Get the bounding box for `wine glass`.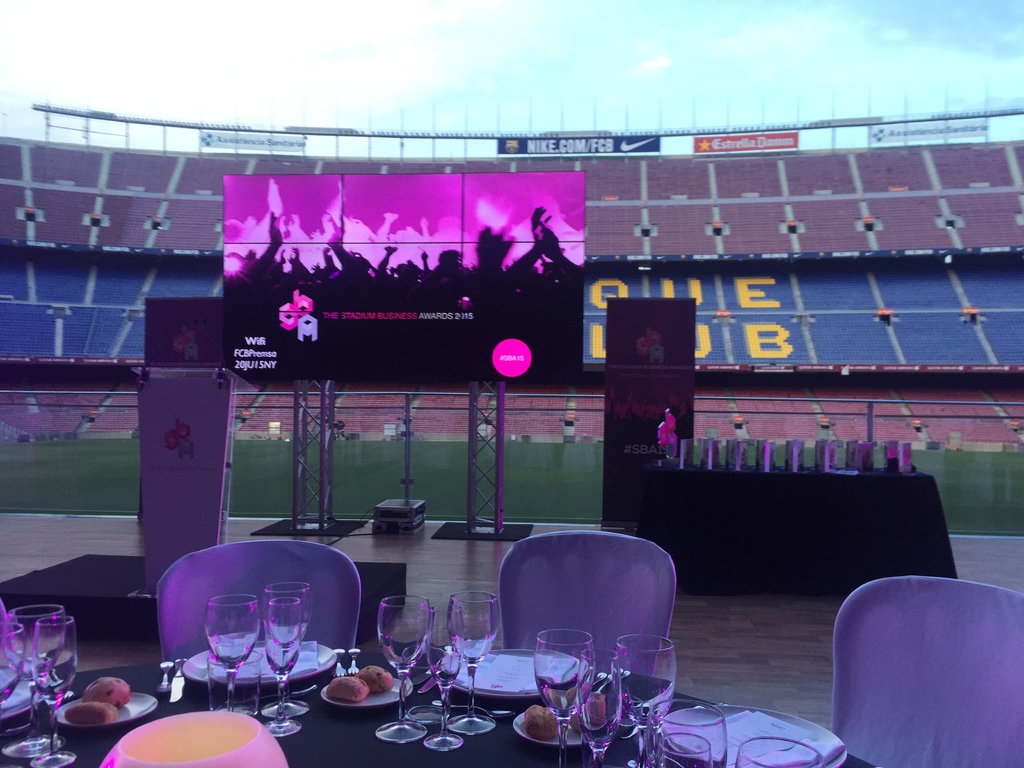
BBox(0, 625, 24, 719).
